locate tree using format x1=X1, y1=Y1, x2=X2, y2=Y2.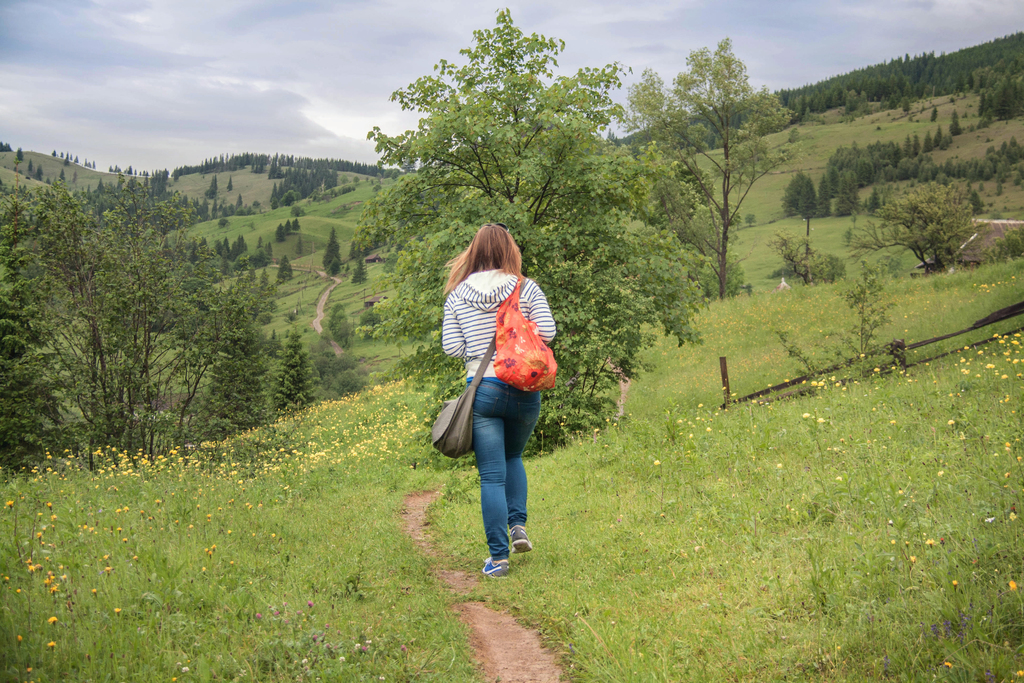
x1=206, y1=174, x2=218, y2=197.
